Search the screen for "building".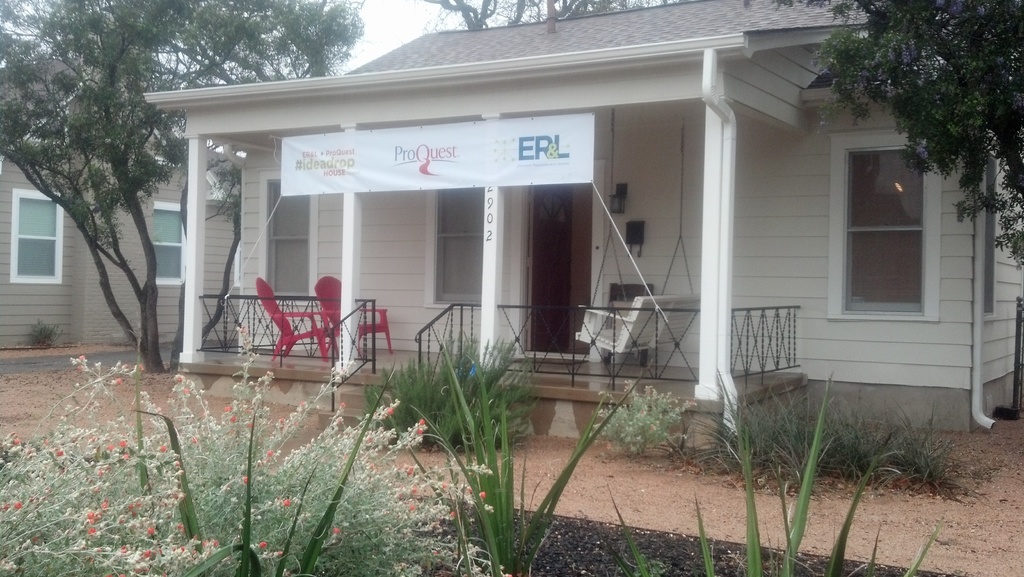
Found at BBox(146, 0, 1023, 459).
